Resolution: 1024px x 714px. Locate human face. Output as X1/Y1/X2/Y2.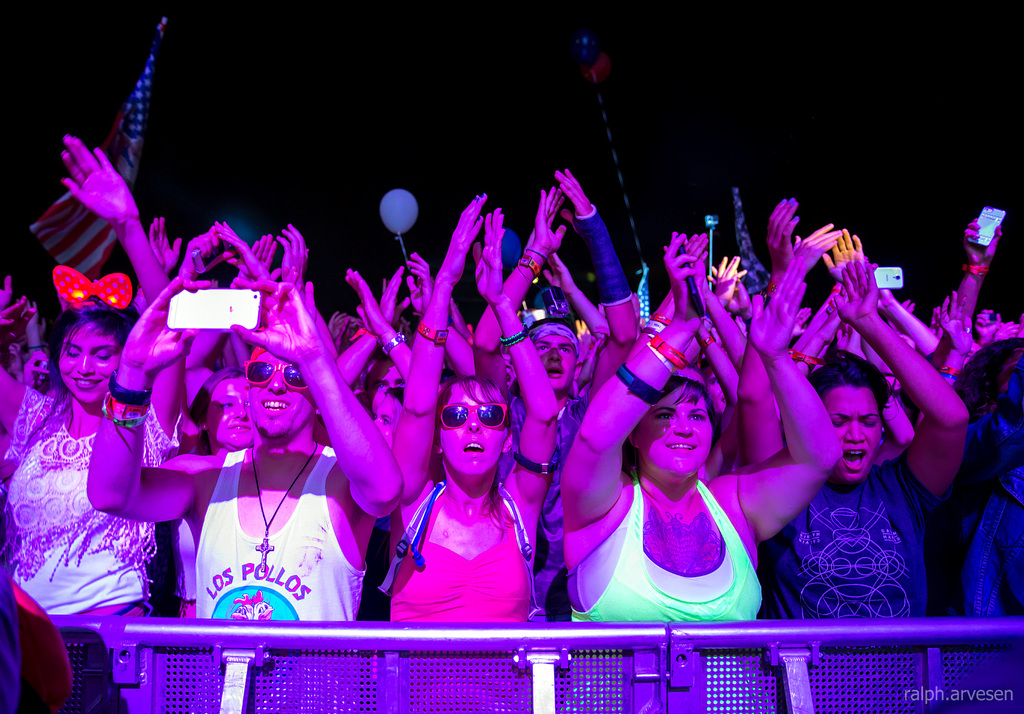
58/327/121/402.
